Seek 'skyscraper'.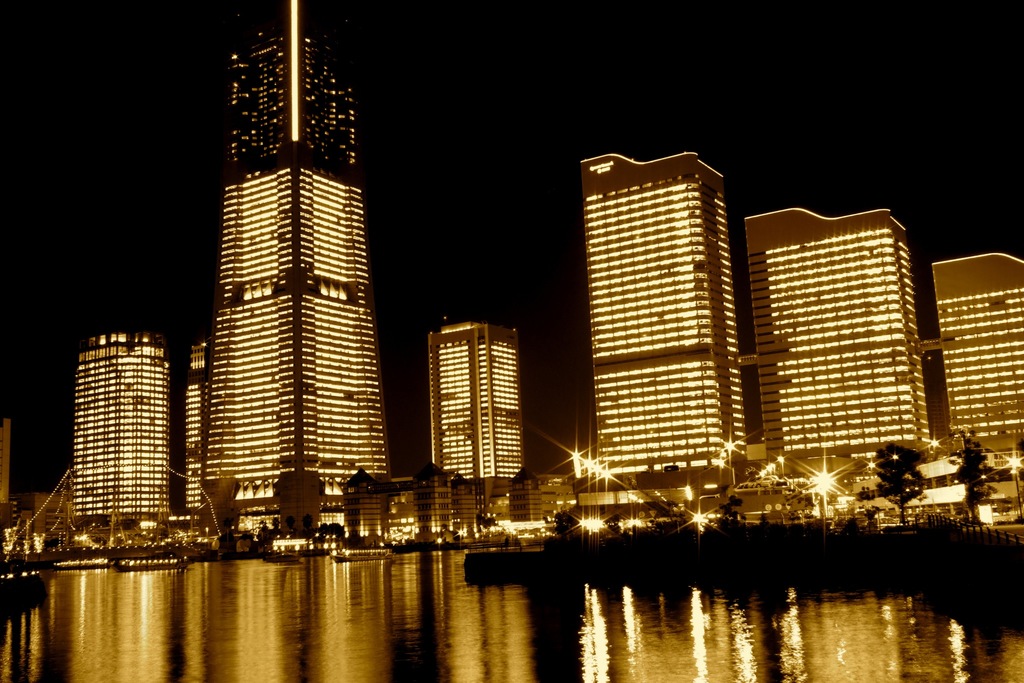
[936,249,1023,456].
